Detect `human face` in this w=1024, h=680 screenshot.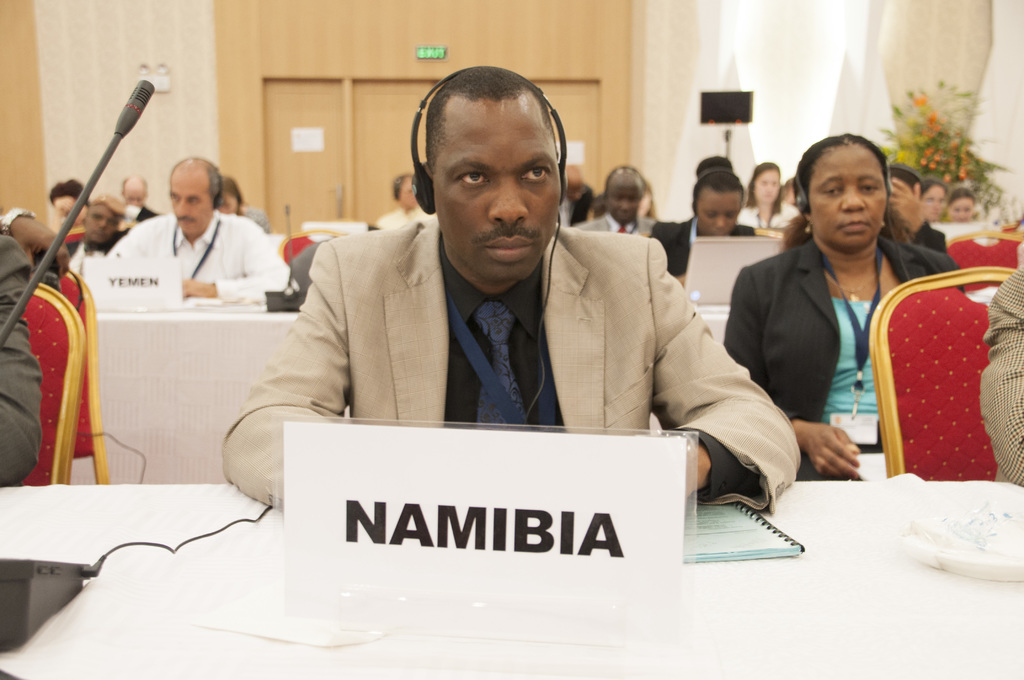
Detection: 924,184,948,222.
